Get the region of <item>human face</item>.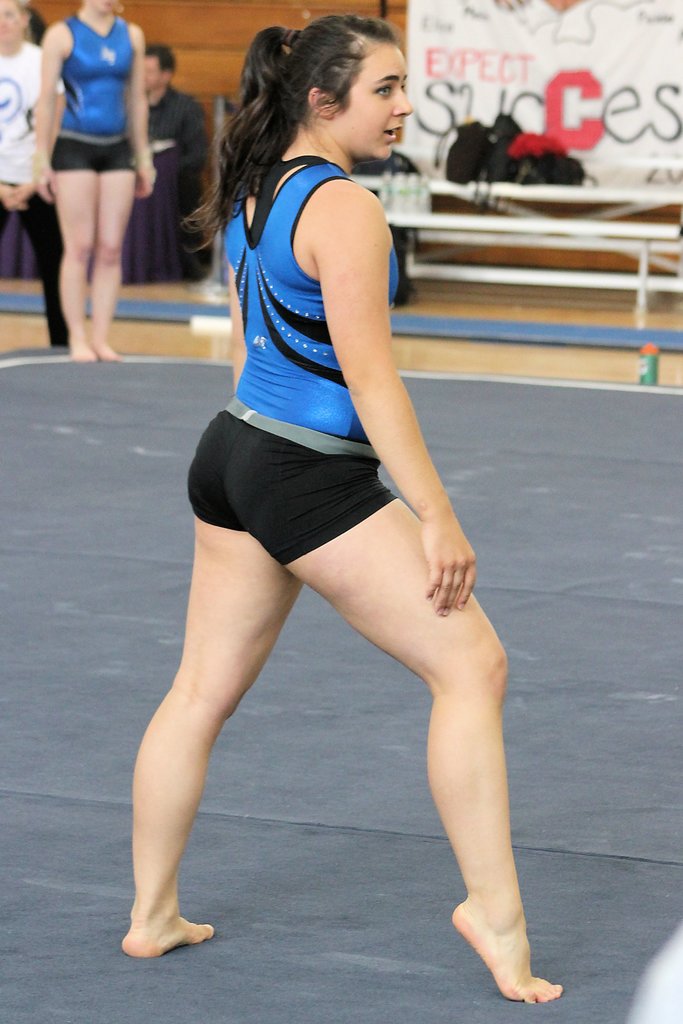
[x1=138, y1=52, x2=173, y2=99].
